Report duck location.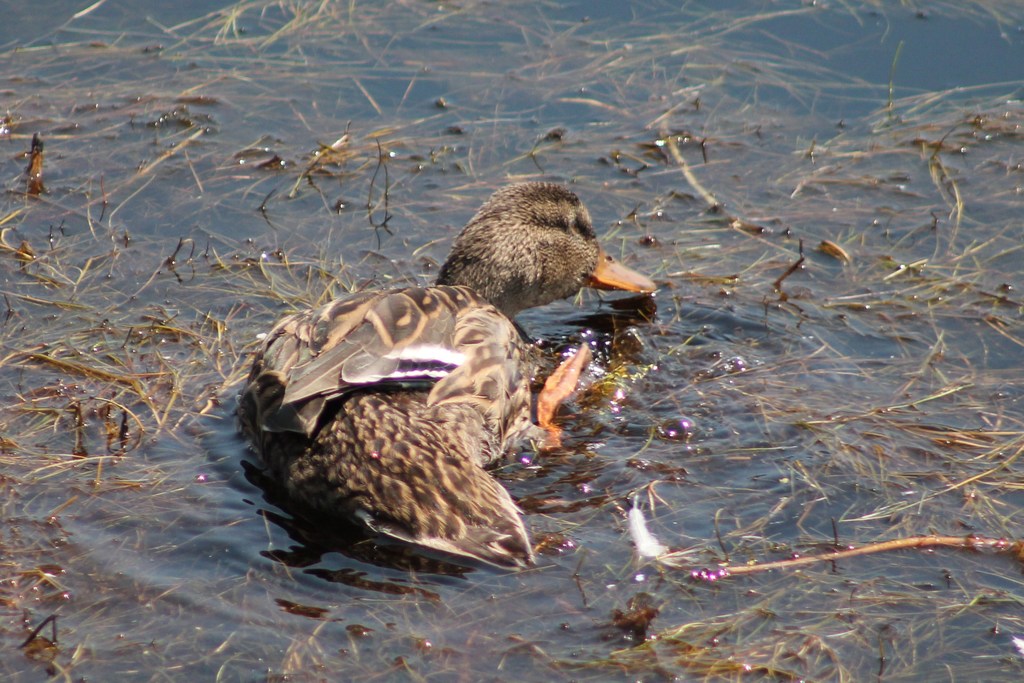
Report: <box>241,179,611,561</box>.
